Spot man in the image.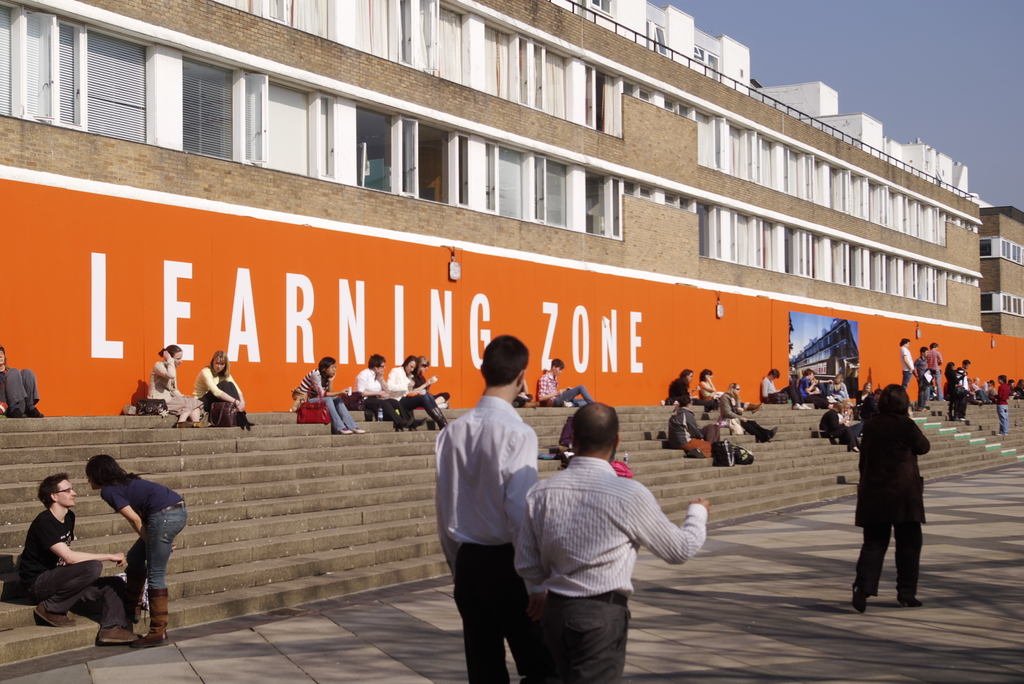
man found at crop(909, 343, 926, 411).
